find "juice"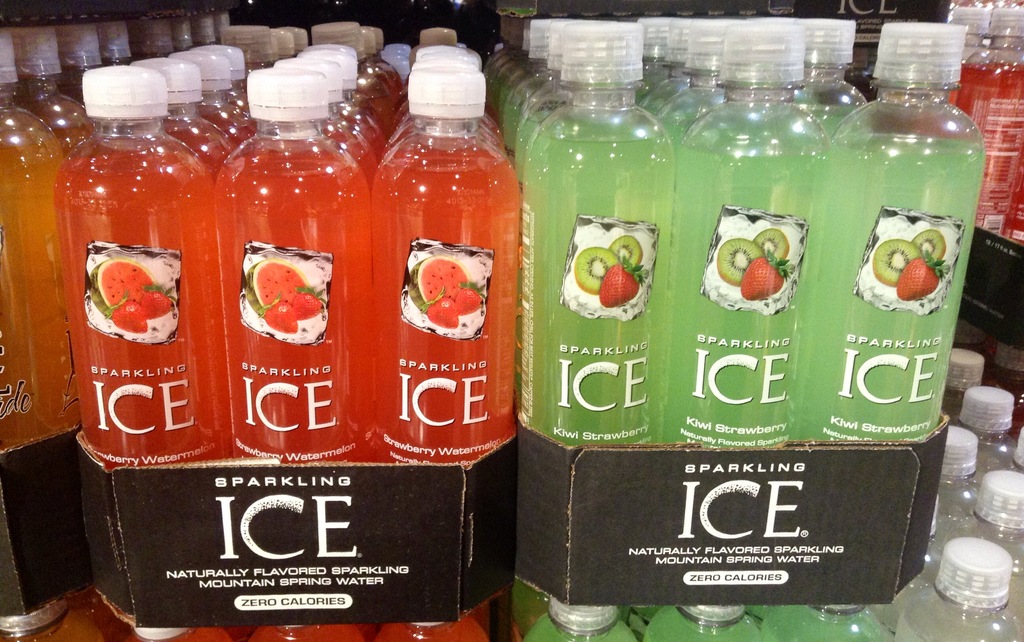
l=896, t=515, r=964, b=609
